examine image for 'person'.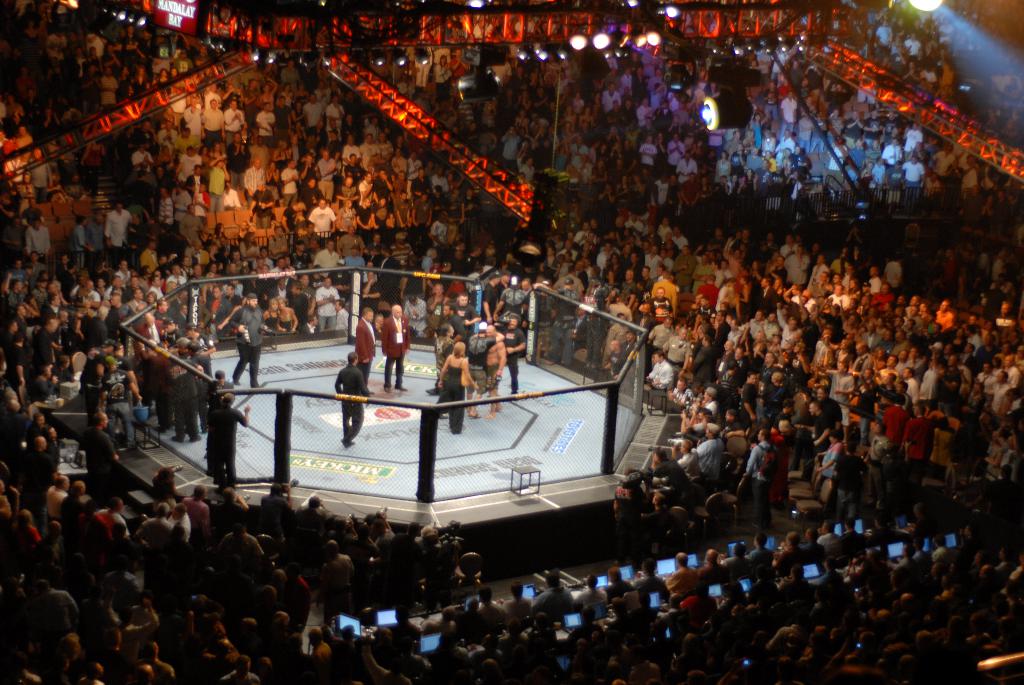
Examination result: {"left": 499, "top": 310, "right": 527, "bottom": 405}.
